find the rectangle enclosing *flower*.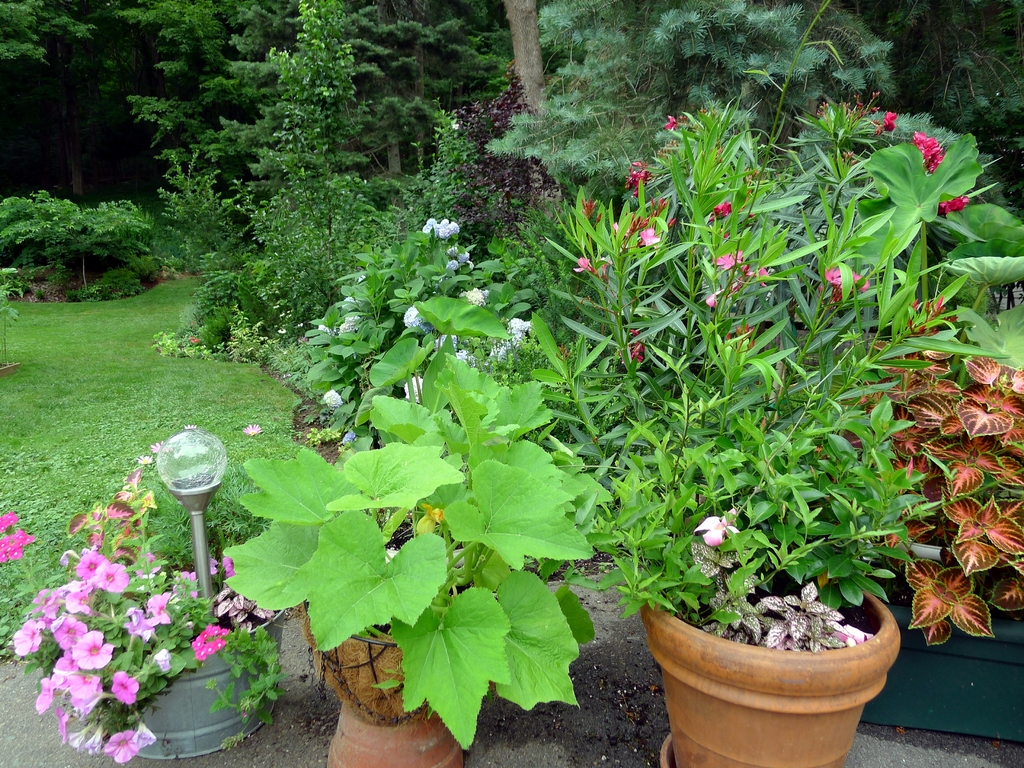
(880, 106, 897, 135).
